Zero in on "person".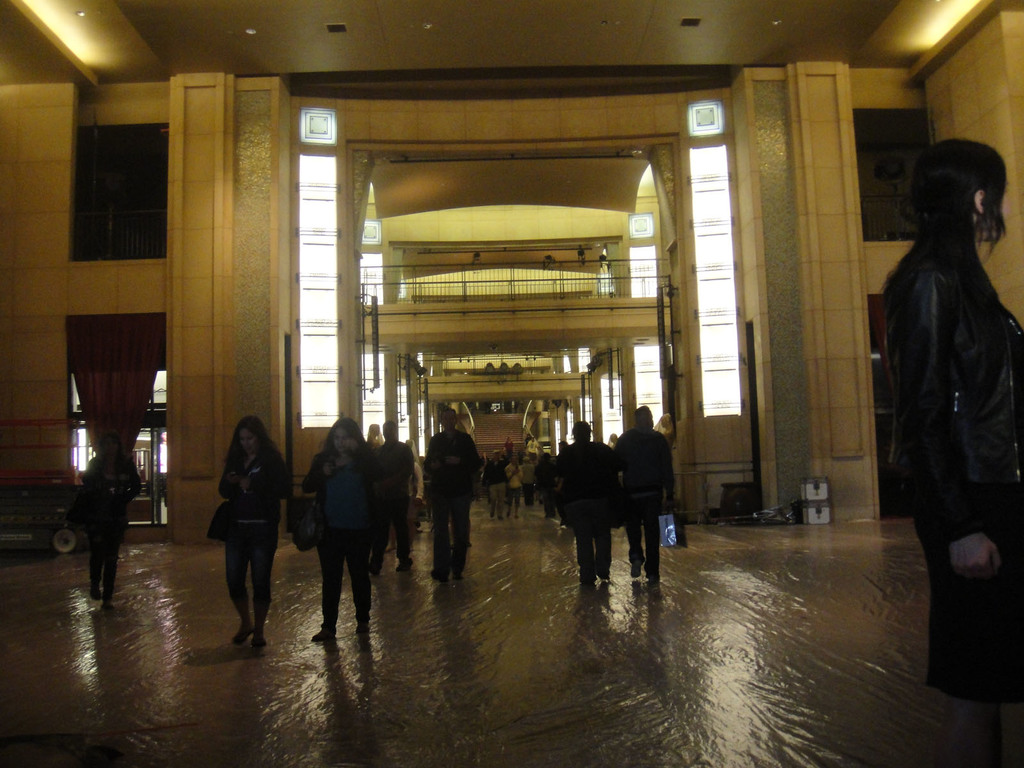
Zeroed in: [left=483, top=448, right=503, bottom=521].
